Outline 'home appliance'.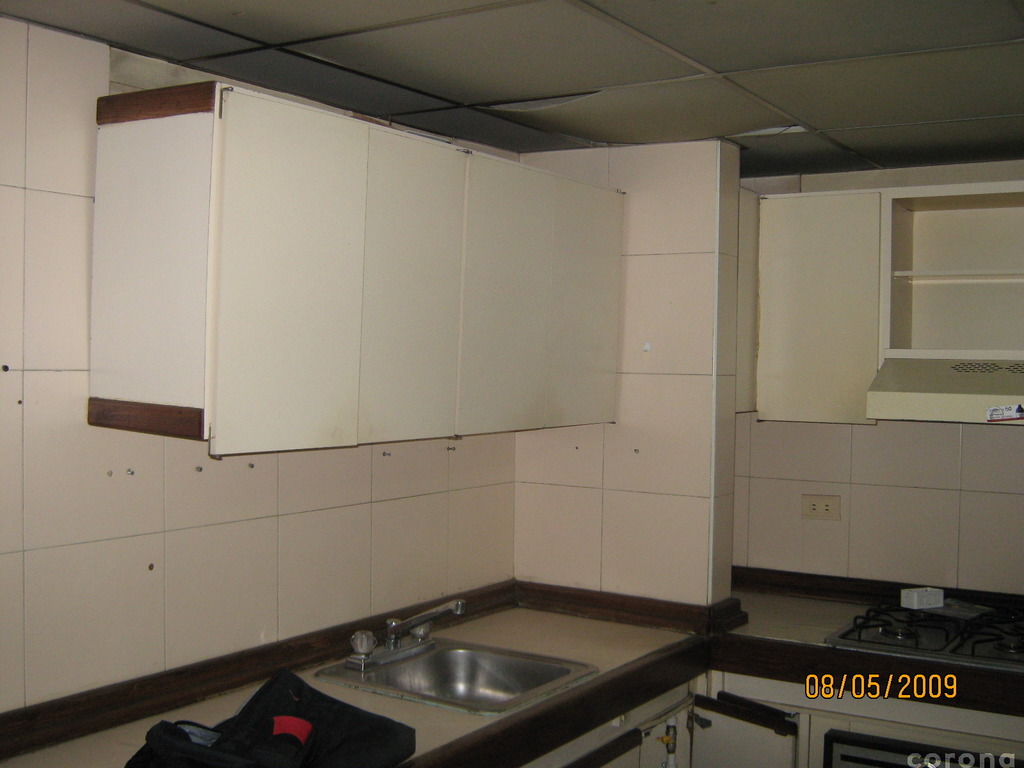
Outline: select_region(824, 593, 1023, 674).
